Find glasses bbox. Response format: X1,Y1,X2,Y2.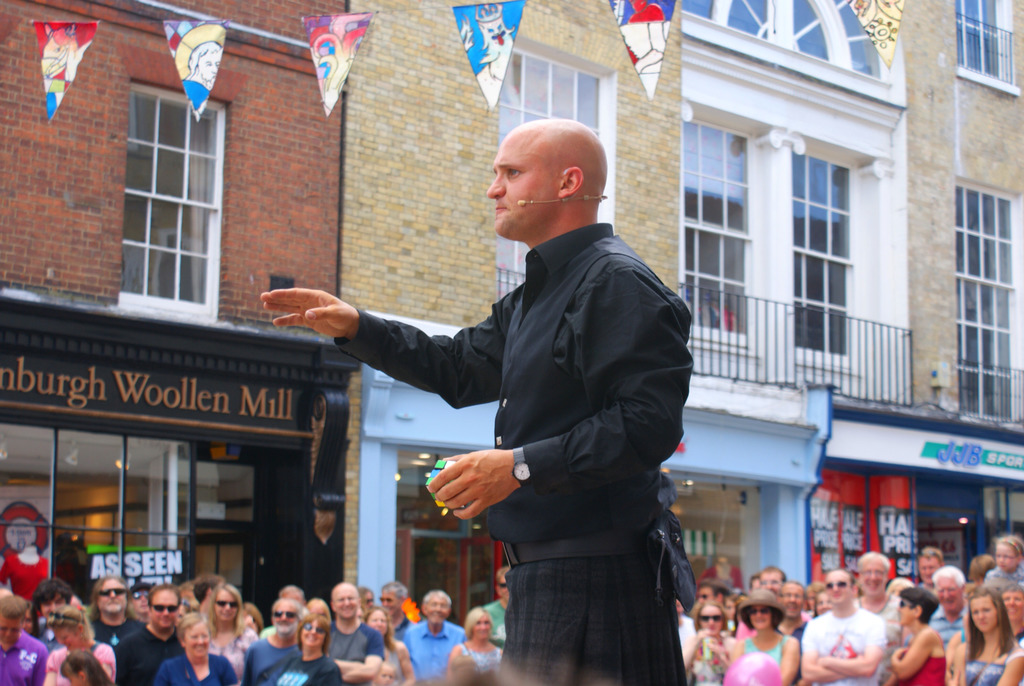
894,600,921,610.
